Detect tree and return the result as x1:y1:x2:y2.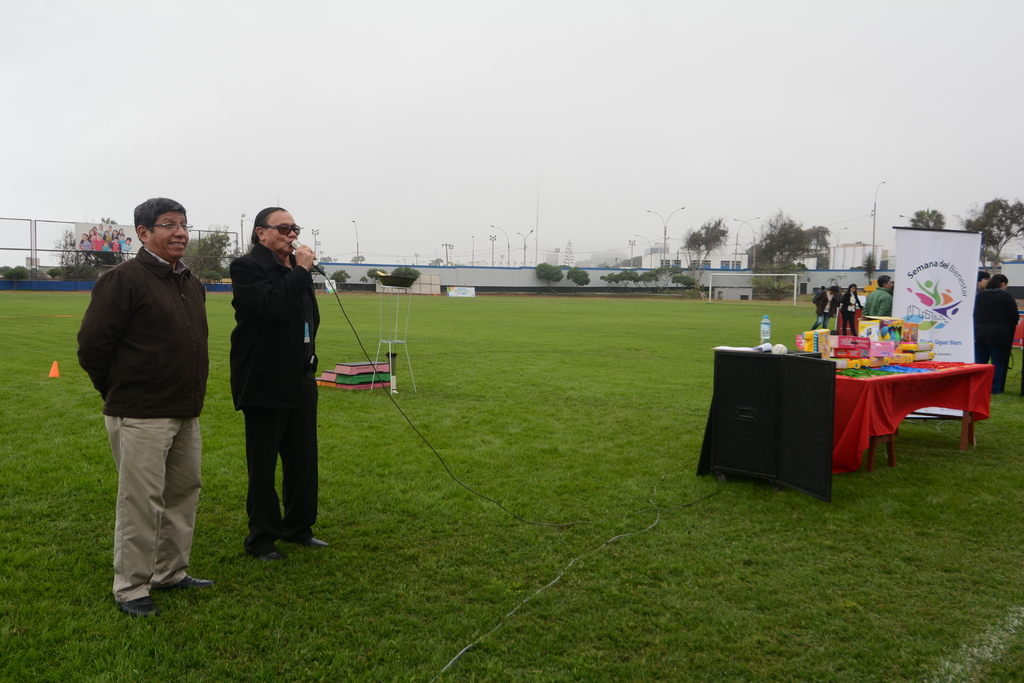
746:211:834:283.
